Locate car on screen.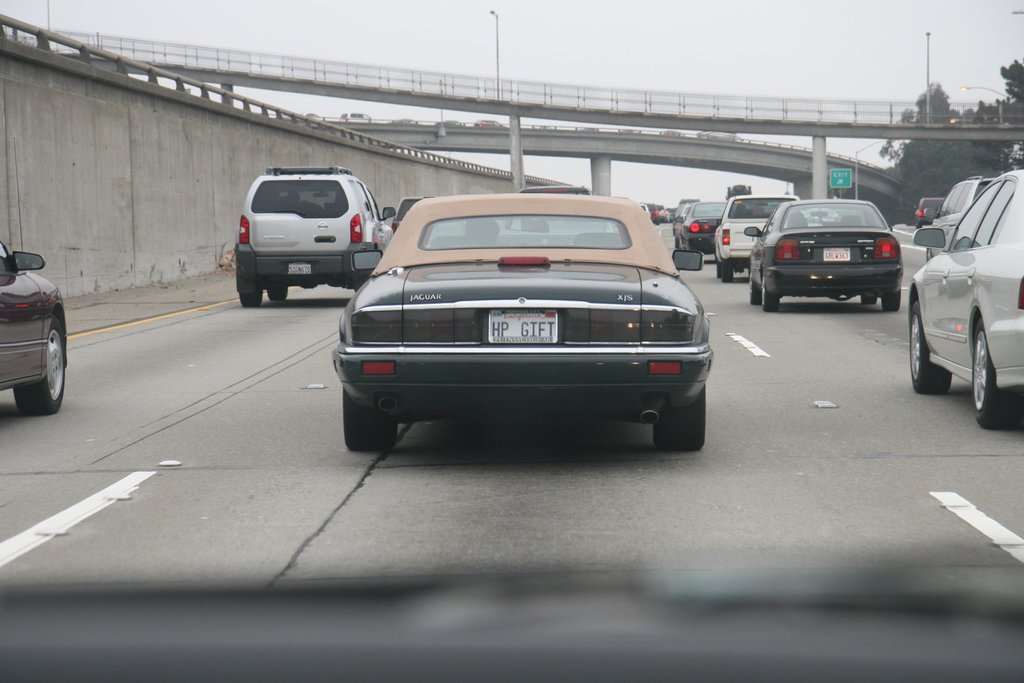
On screen at region(310, 192, 720, 466).
